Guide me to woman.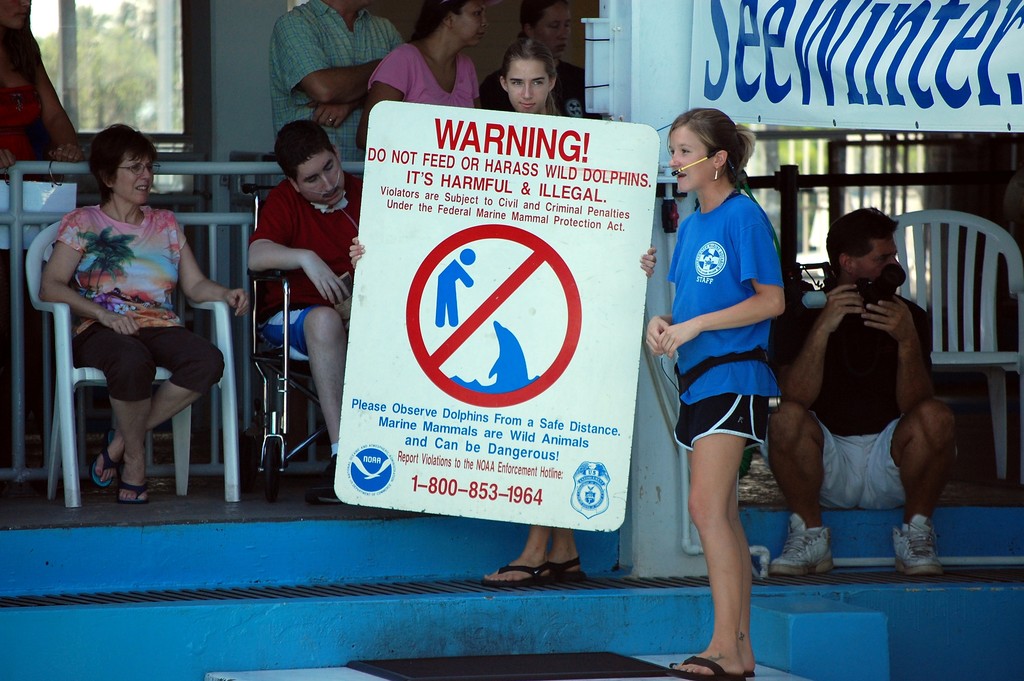
Guidance: crop(40, 133, 223, 511).
